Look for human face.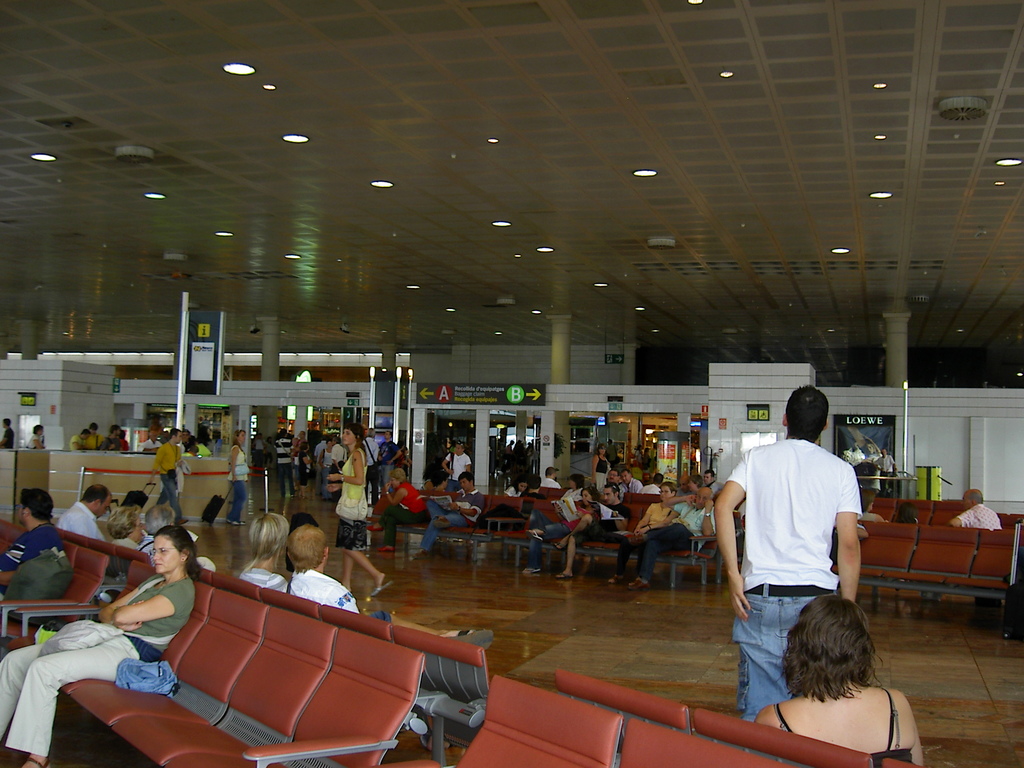
Found: Rect(94, 497, 114, 523).
